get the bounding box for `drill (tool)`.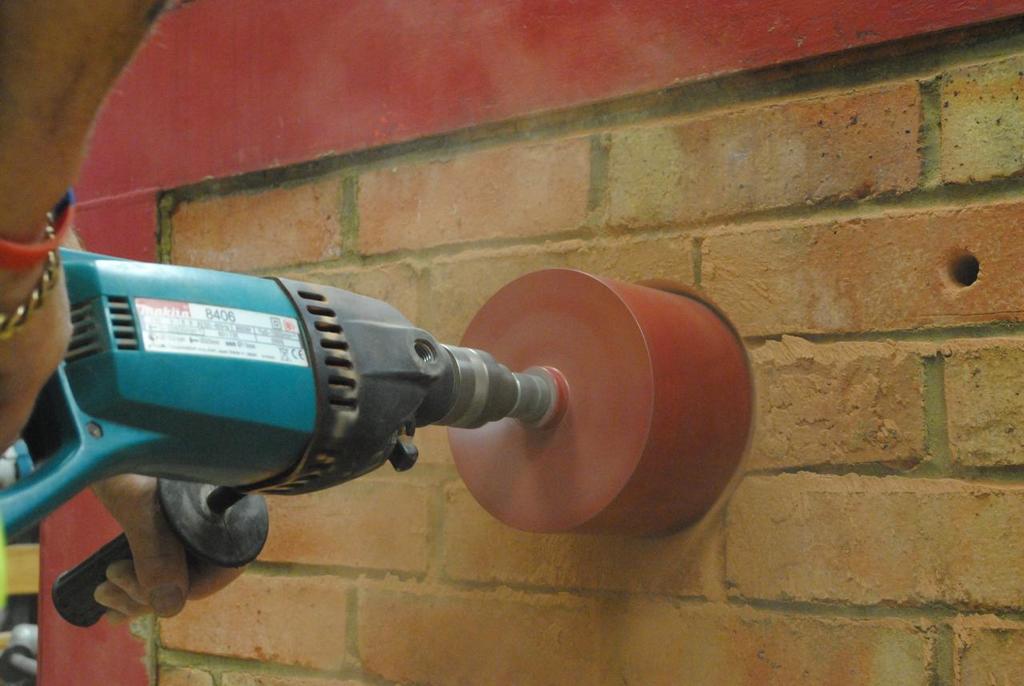
7,245,516,630.
